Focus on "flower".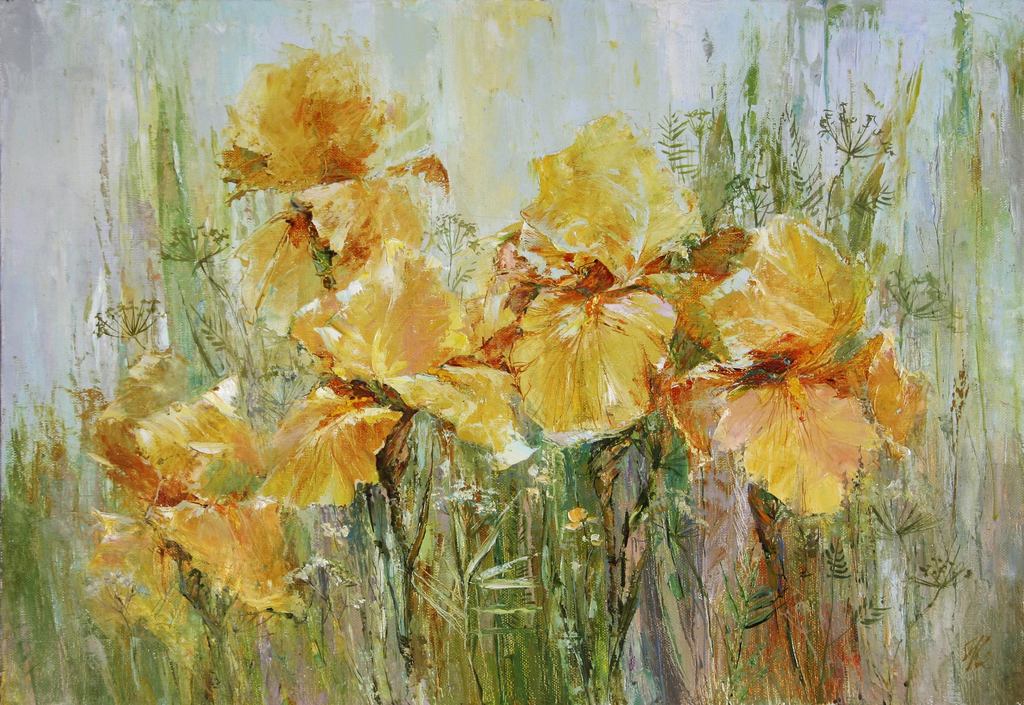
Focused at [230, 168, 430, 339].
